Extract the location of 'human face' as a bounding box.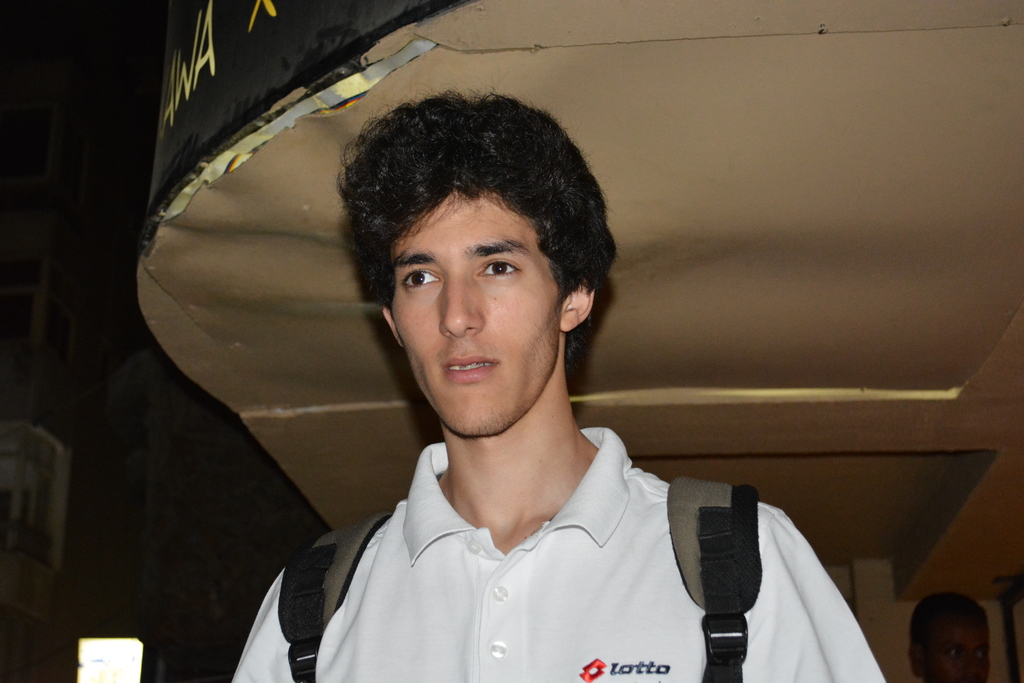
rect(387, 186, 575, 423).
